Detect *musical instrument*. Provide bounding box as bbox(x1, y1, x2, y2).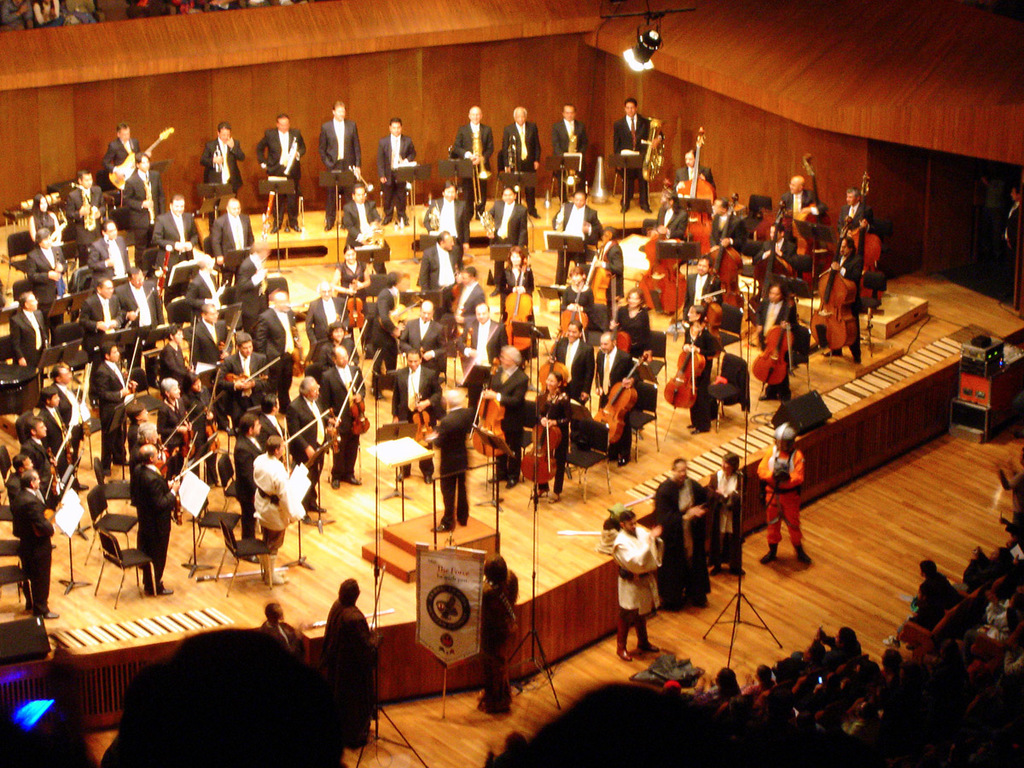
bbox(587, 348, 652, 452).
